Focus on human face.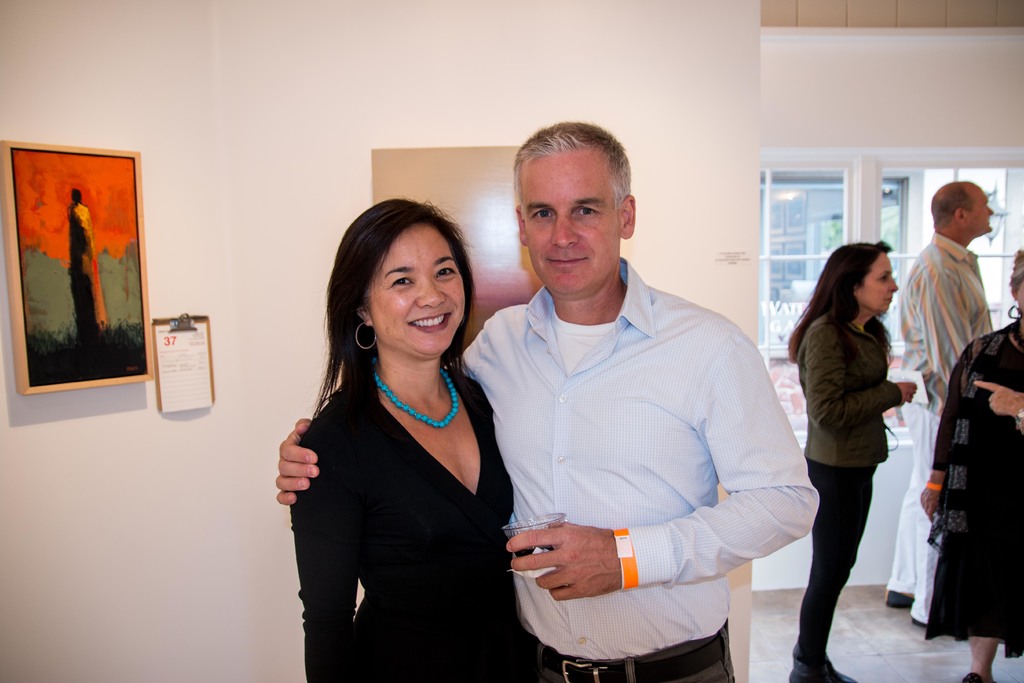
Focused at 367, 227, 468, 350.
